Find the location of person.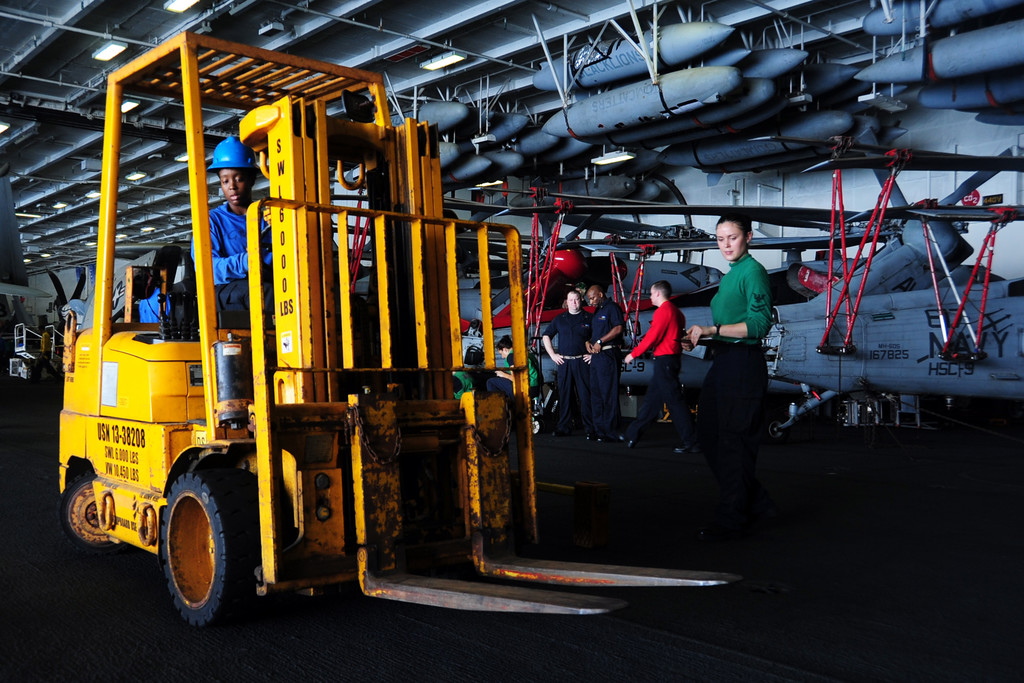
Location: [x1=628, y1=281, x2=692, y2=454].
